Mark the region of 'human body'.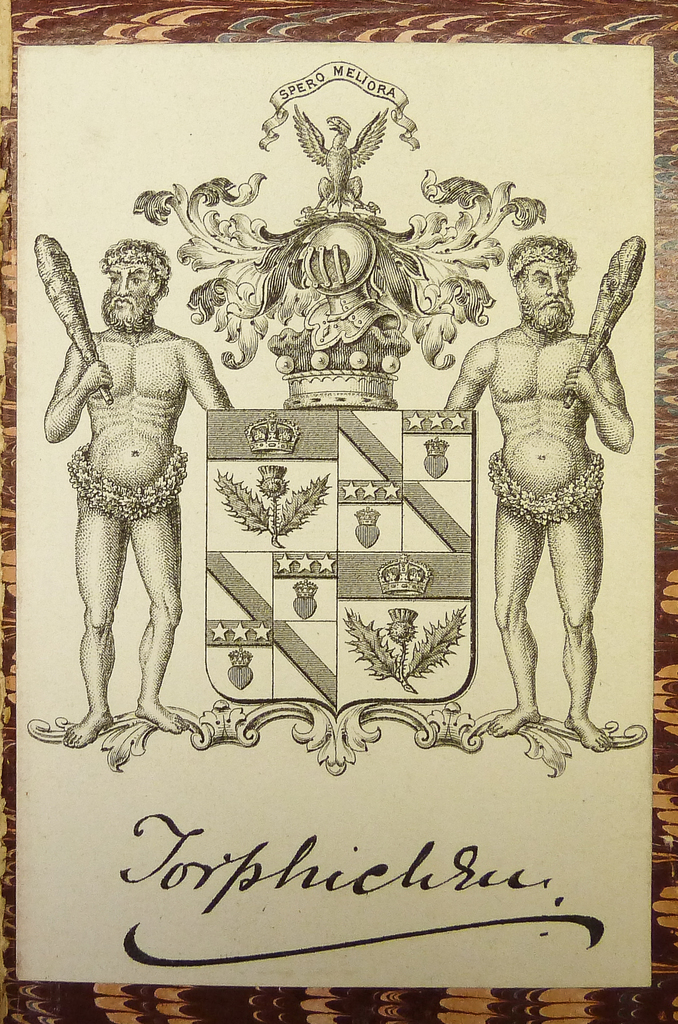
Region: (46,204,207,748).
